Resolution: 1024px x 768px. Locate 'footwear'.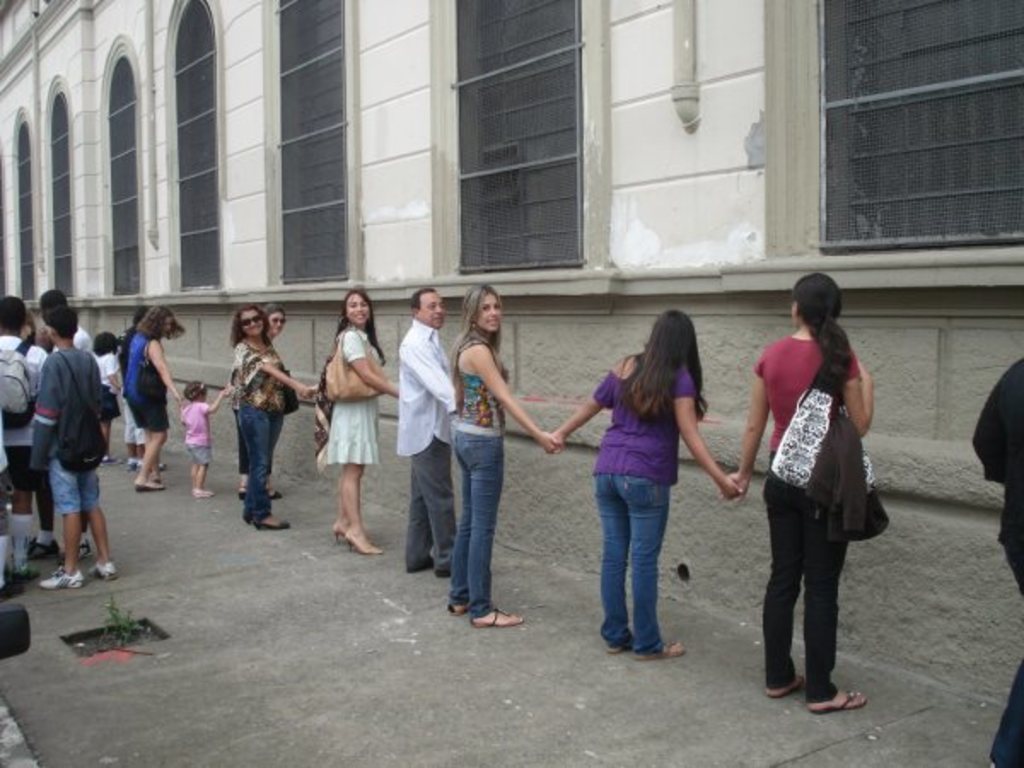
(left=471, top=608, right=531, bottom=631).
